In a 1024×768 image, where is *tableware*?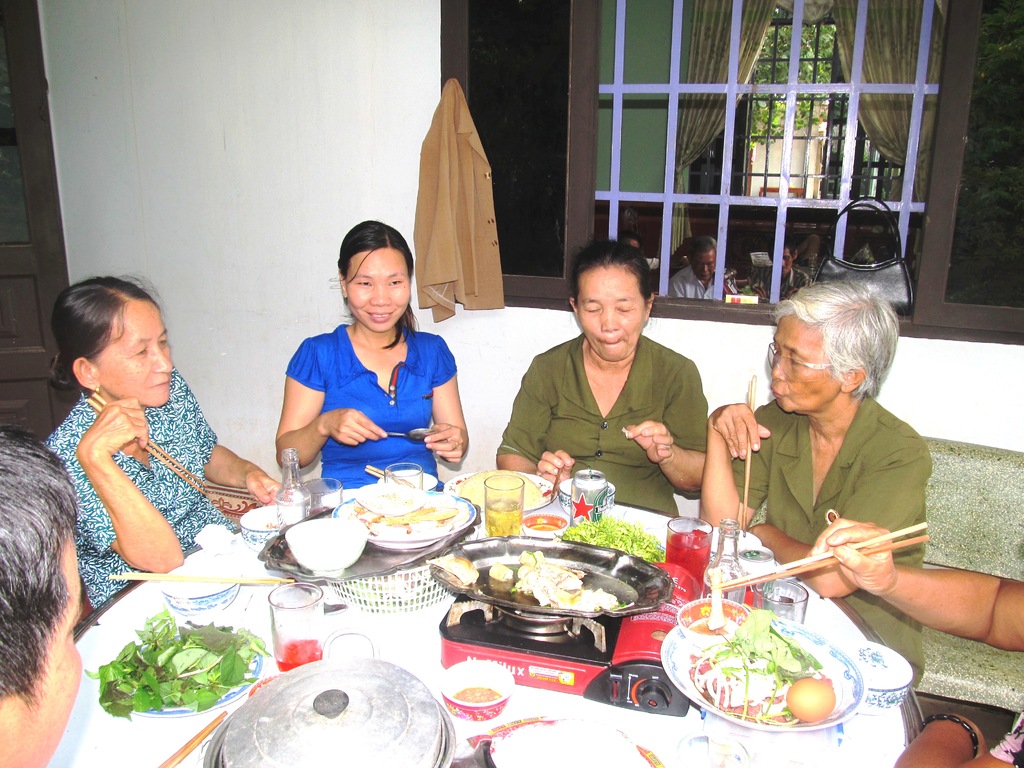
pyautogui.locateOnScreen(843, 641, 911, 709).
